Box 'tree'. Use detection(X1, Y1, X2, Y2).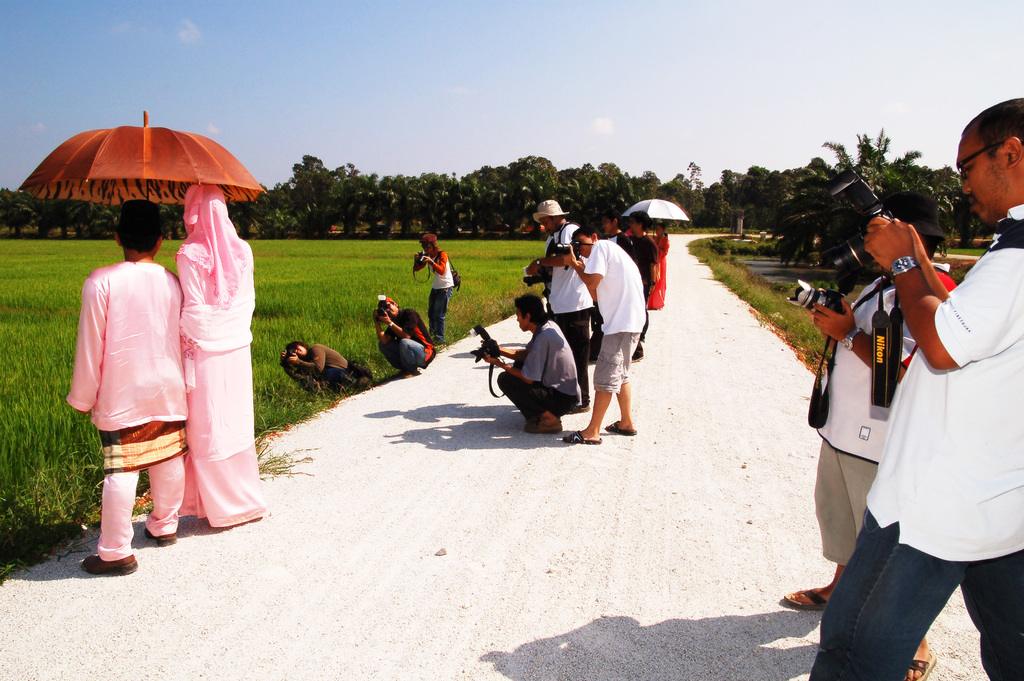
detection(675, 157, 703, 232).
